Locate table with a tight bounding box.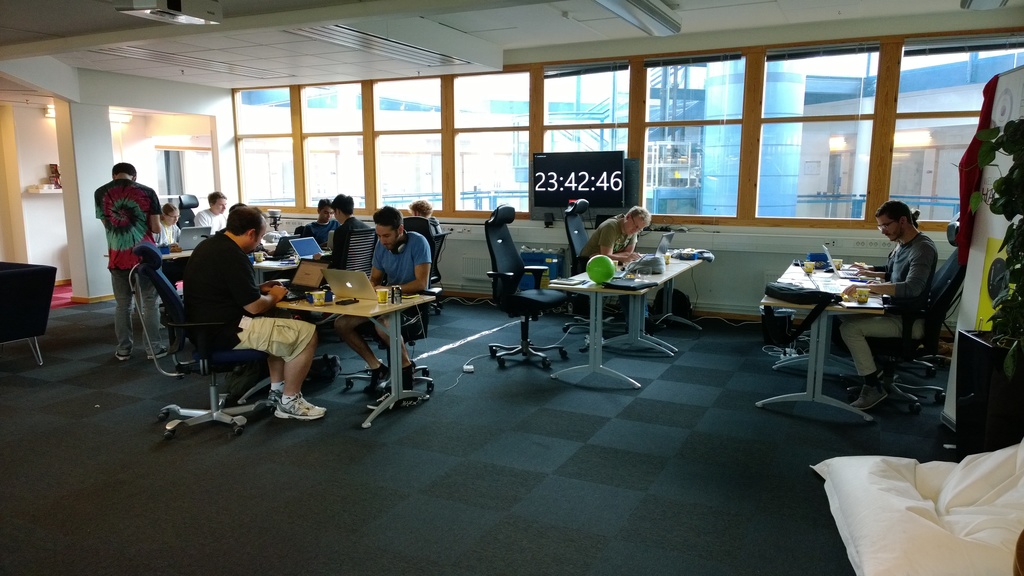
box=[636, 244, 710, 353].
